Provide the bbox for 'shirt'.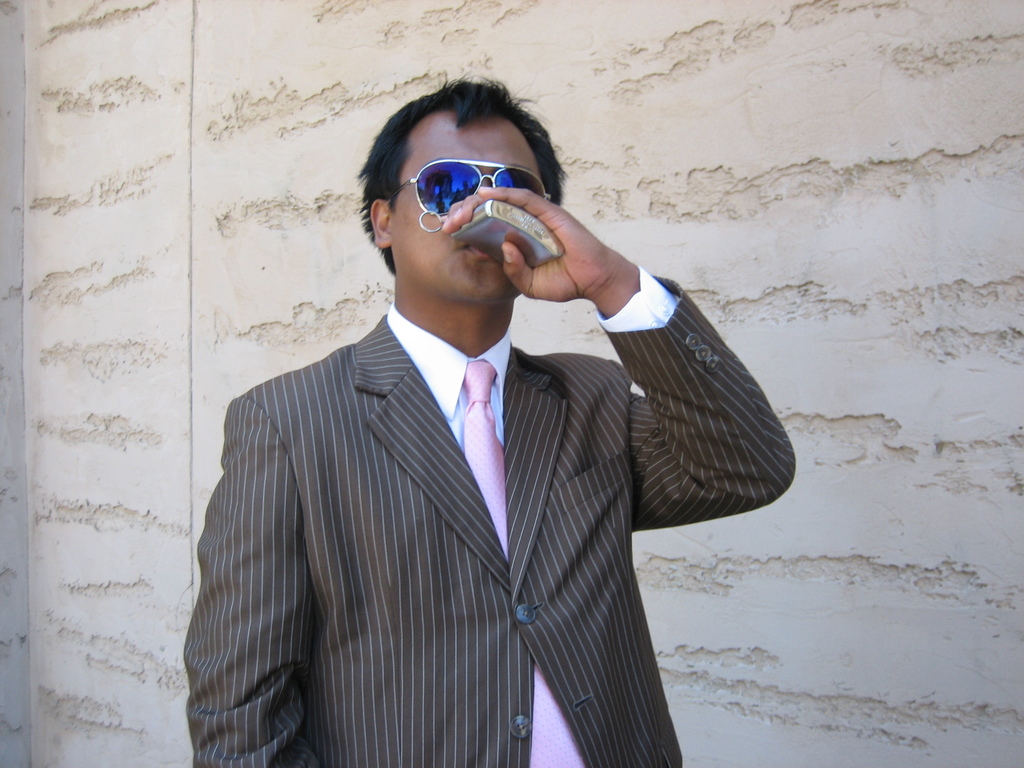
detection(380, 302, 685, 767).
